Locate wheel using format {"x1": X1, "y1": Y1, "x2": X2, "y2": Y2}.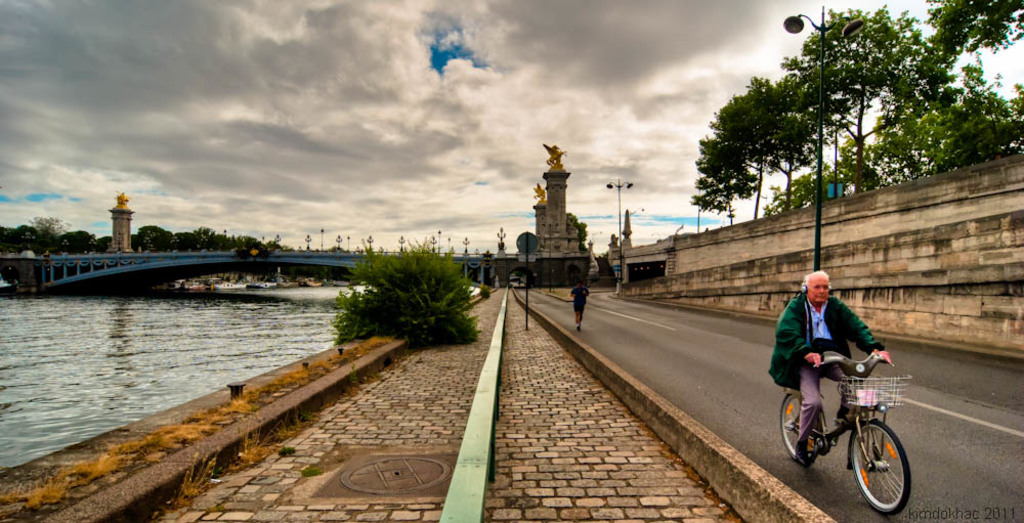
{"x1": 846, "y1": 413, "x2": 912, "y2": 504}.
